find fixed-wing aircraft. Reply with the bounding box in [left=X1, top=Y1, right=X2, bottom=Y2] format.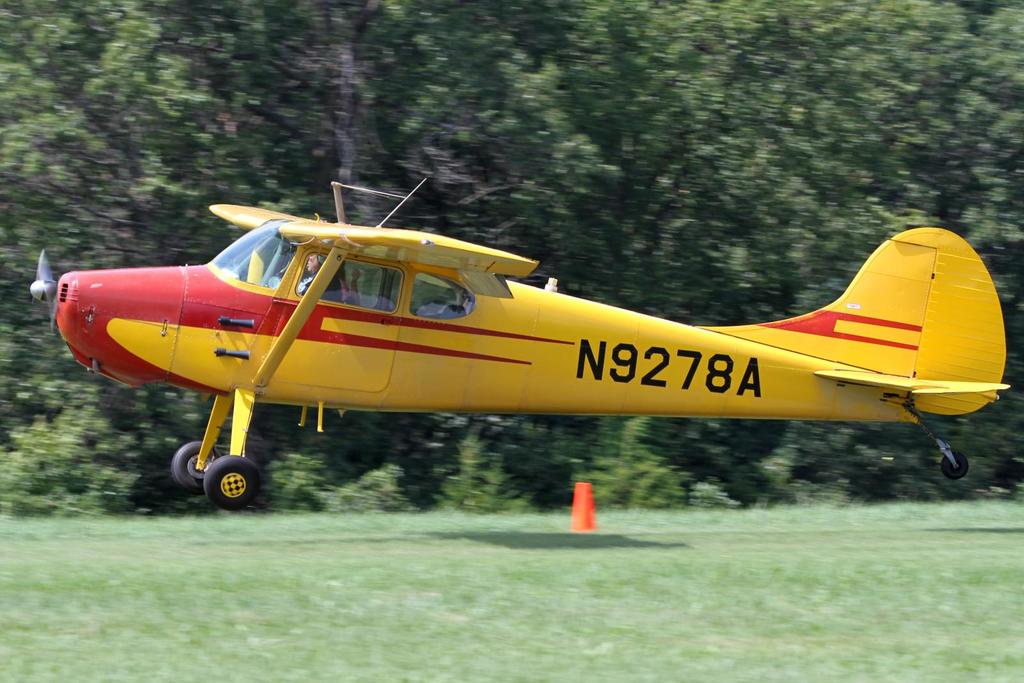
[left=22, top=177, right=1010, bottom=505].
